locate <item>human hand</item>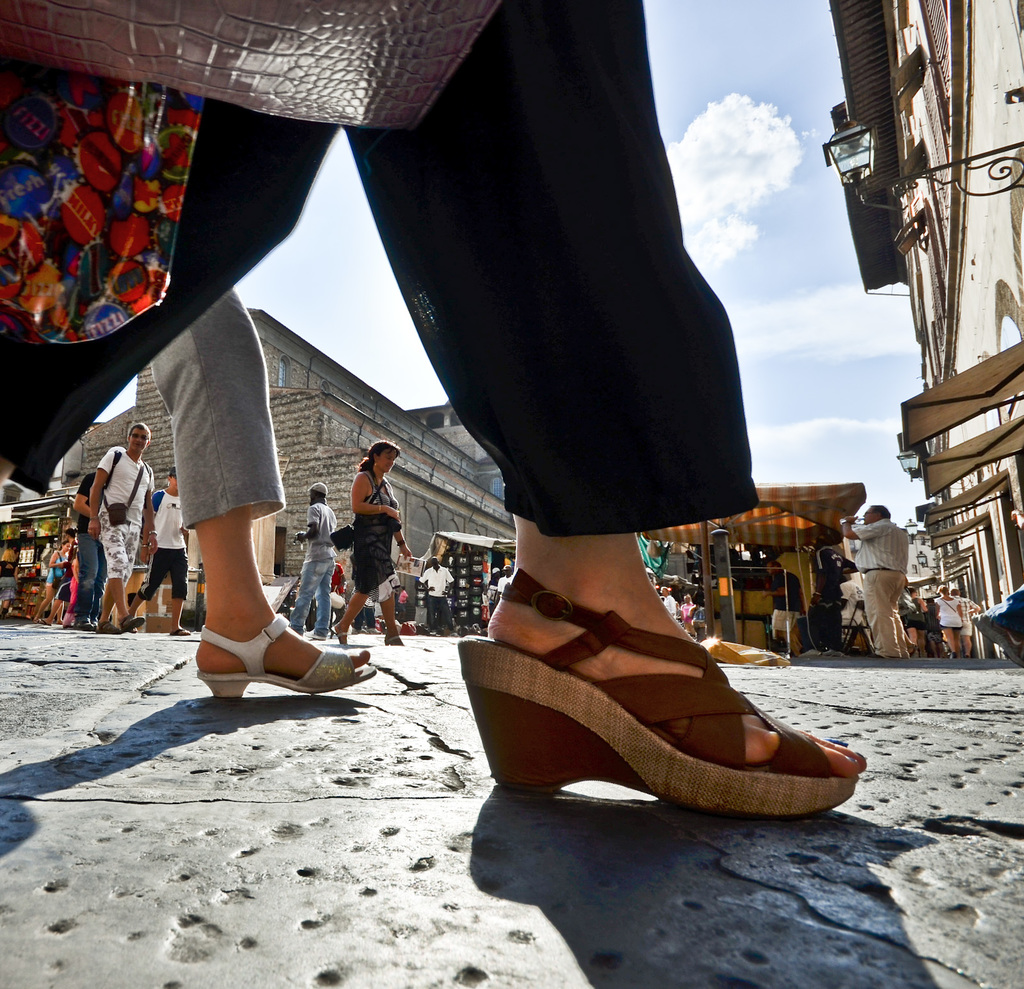
box(797, 604, 808, 619)
